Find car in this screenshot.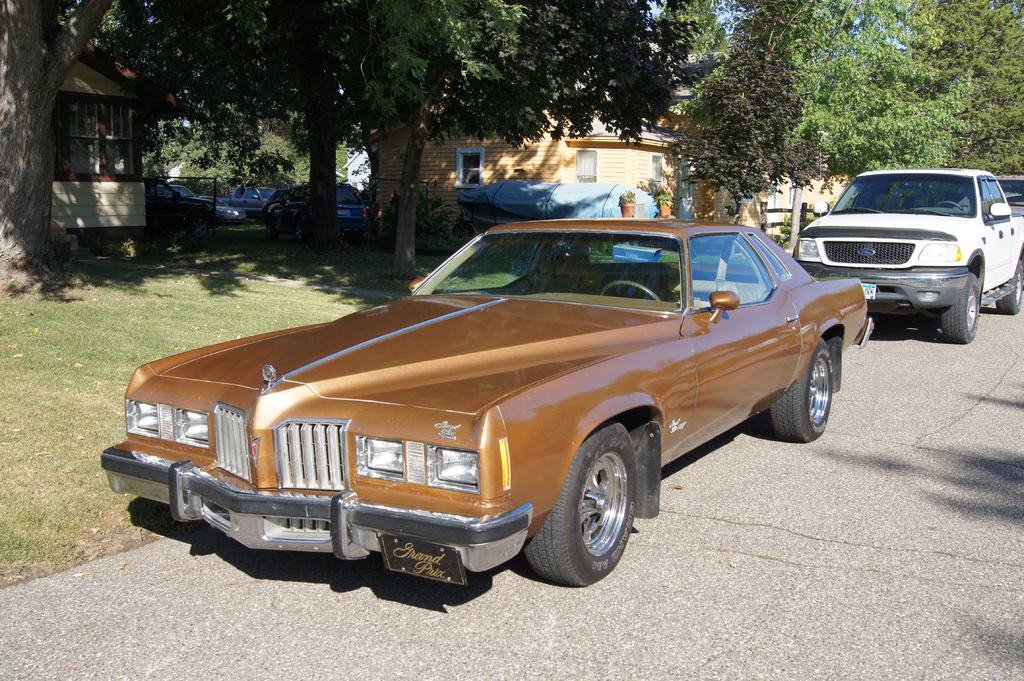
The bounding box for car is 164:180:213:220.
